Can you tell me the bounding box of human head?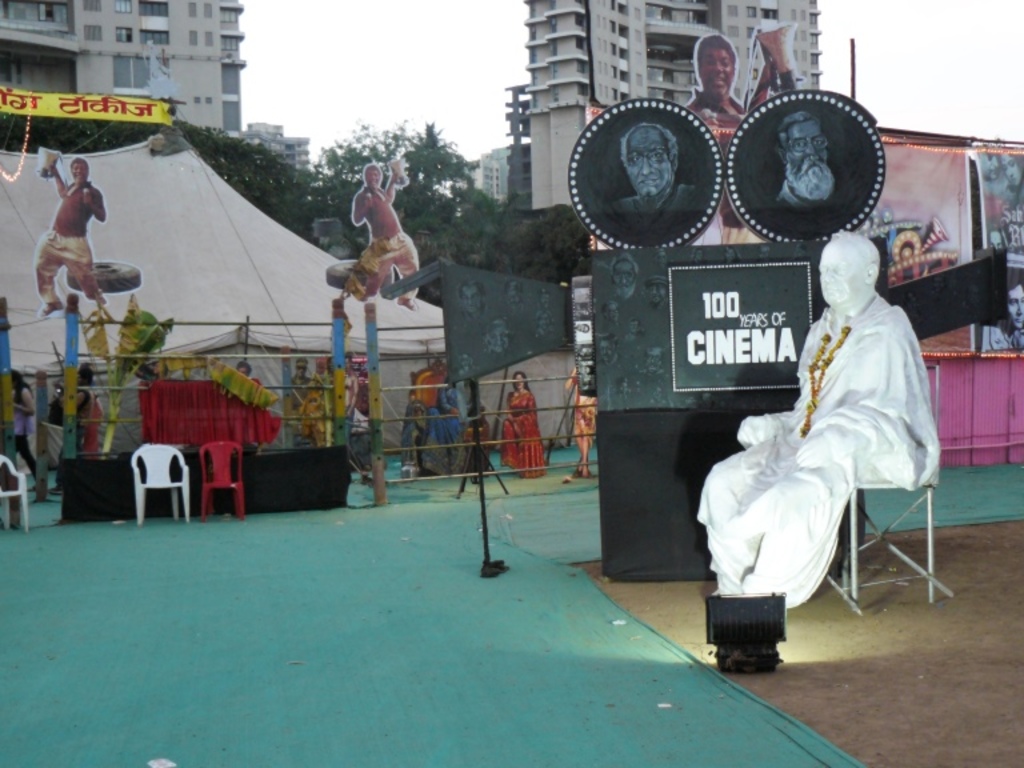
[x1=775, y1=111, x2=831, y2=200].
